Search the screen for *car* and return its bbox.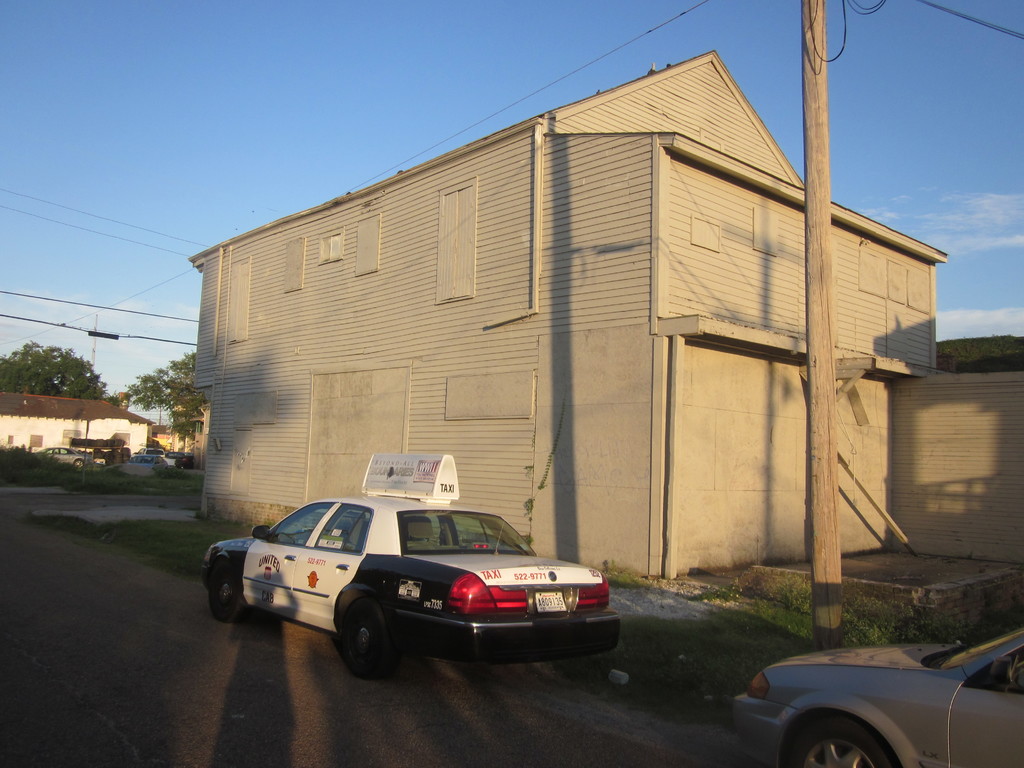
Found: 33, 447, 95, 471.
